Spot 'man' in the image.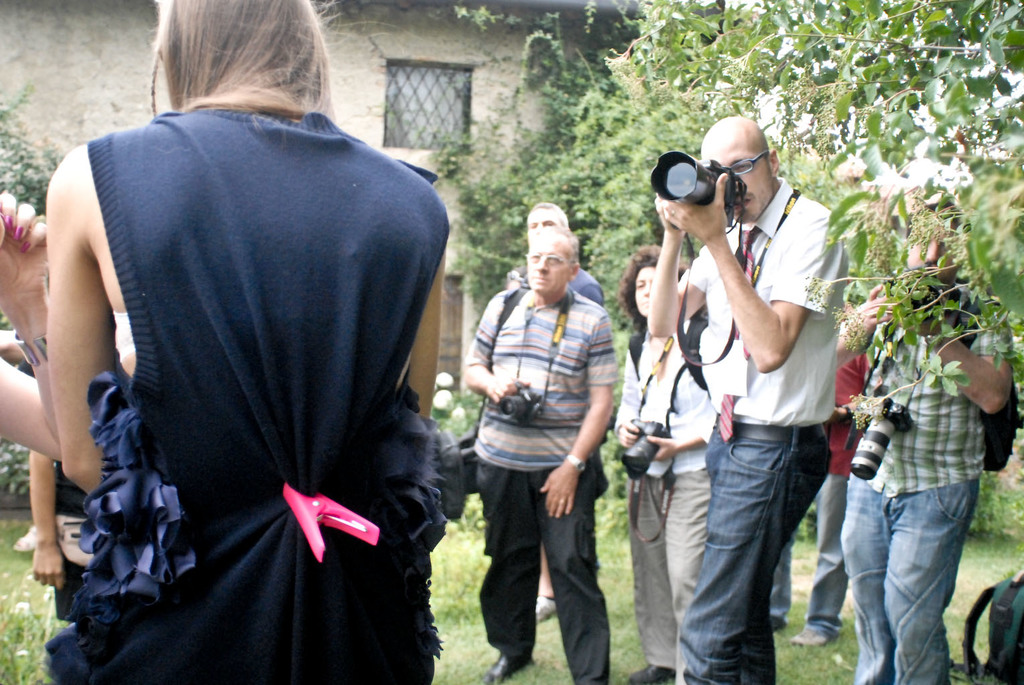
'man' found at select_region(836, 205, 1013, 684).
